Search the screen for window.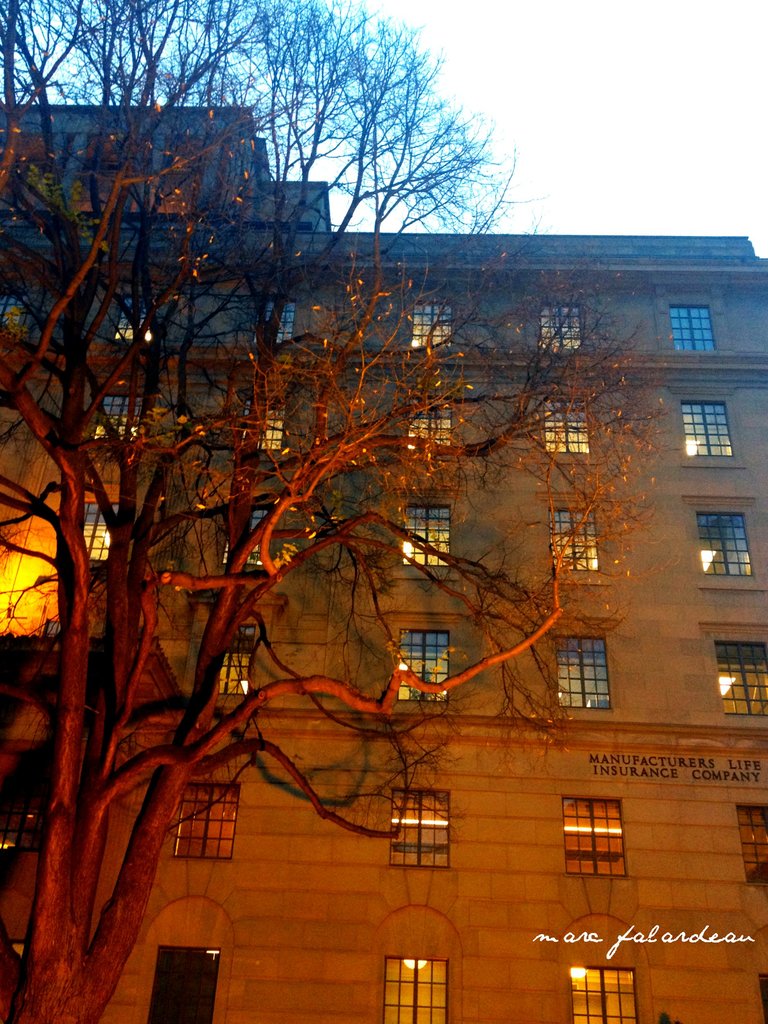
Found at 389:796:449:867.
